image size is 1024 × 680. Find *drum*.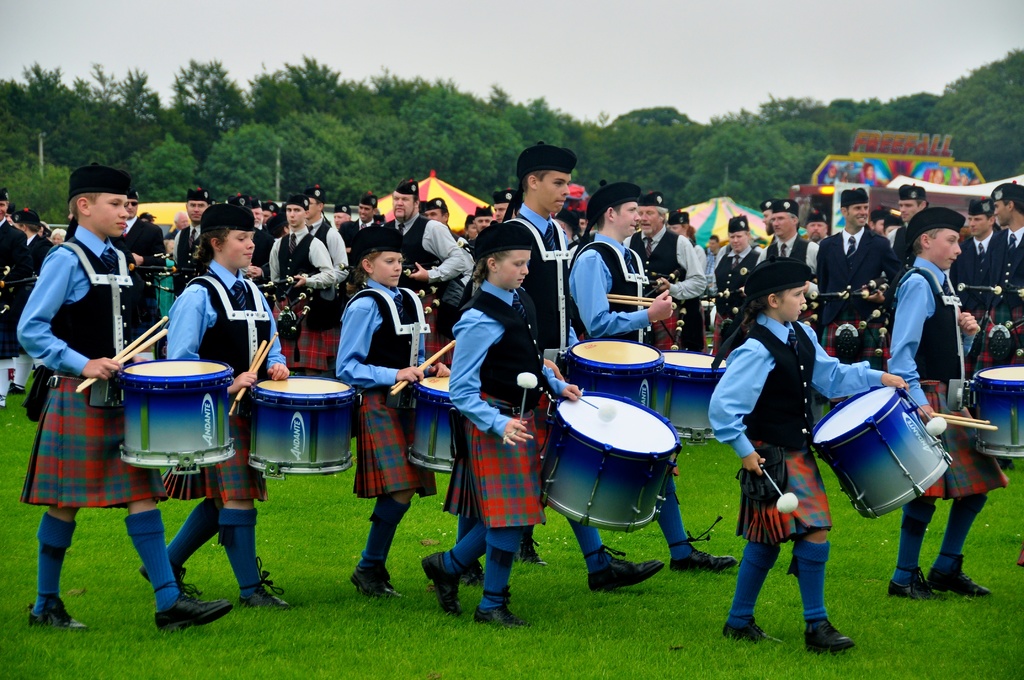
box=[120, 357, 237, 476].
